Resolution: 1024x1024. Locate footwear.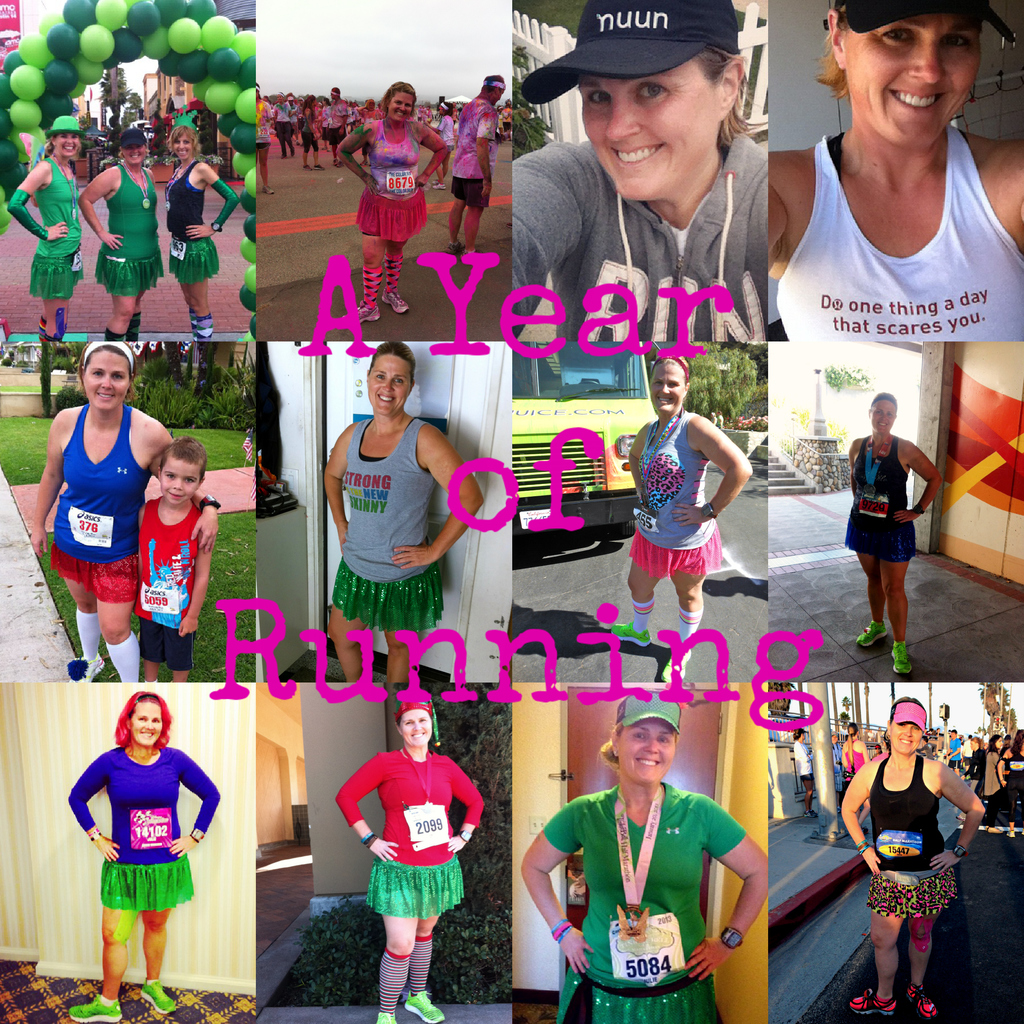
(327, 151, 329, 153).
